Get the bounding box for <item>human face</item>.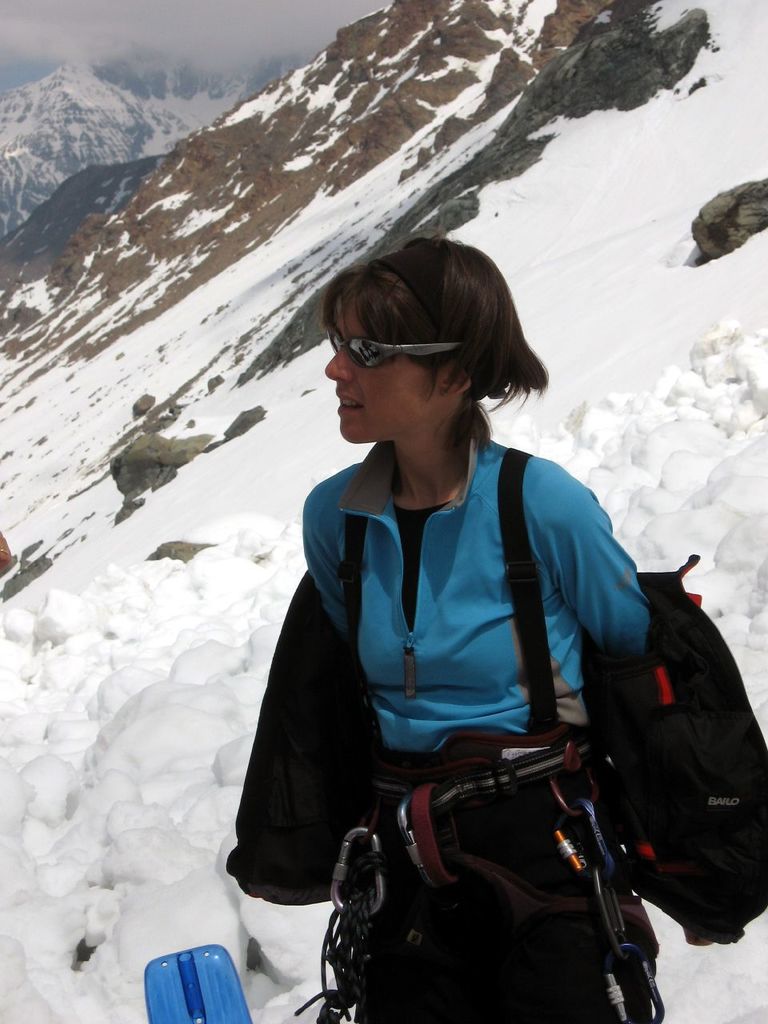
BBox(322, 286, 410, 446).
